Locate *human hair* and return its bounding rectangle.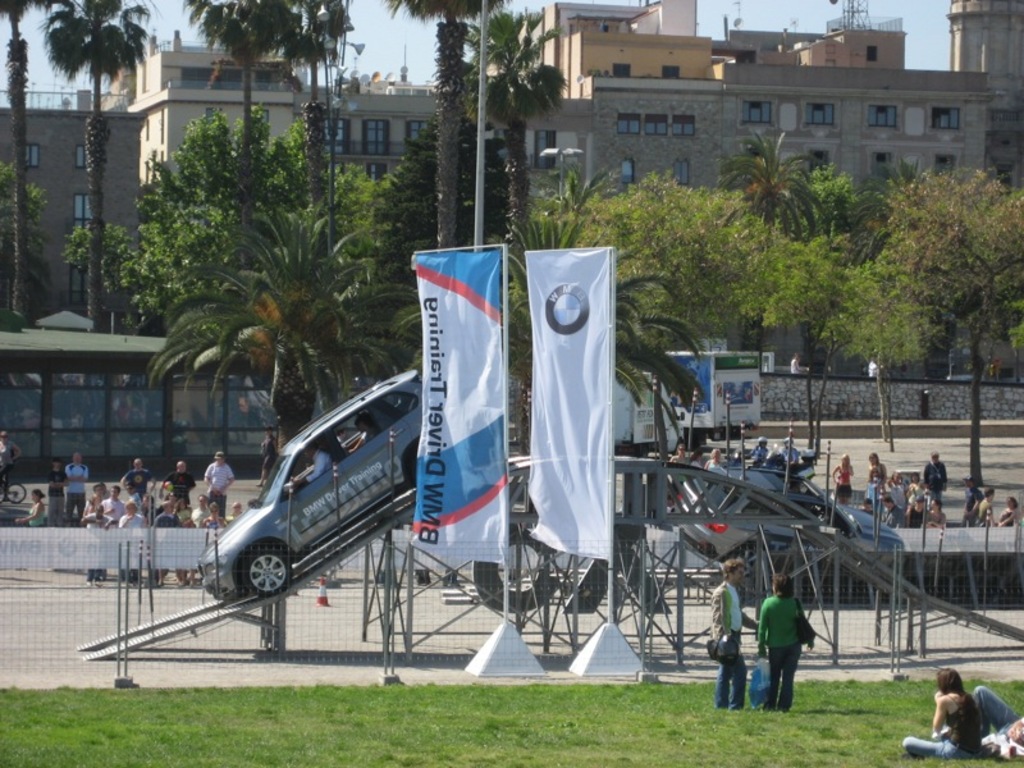
locate(910, 474, 923, 480).
